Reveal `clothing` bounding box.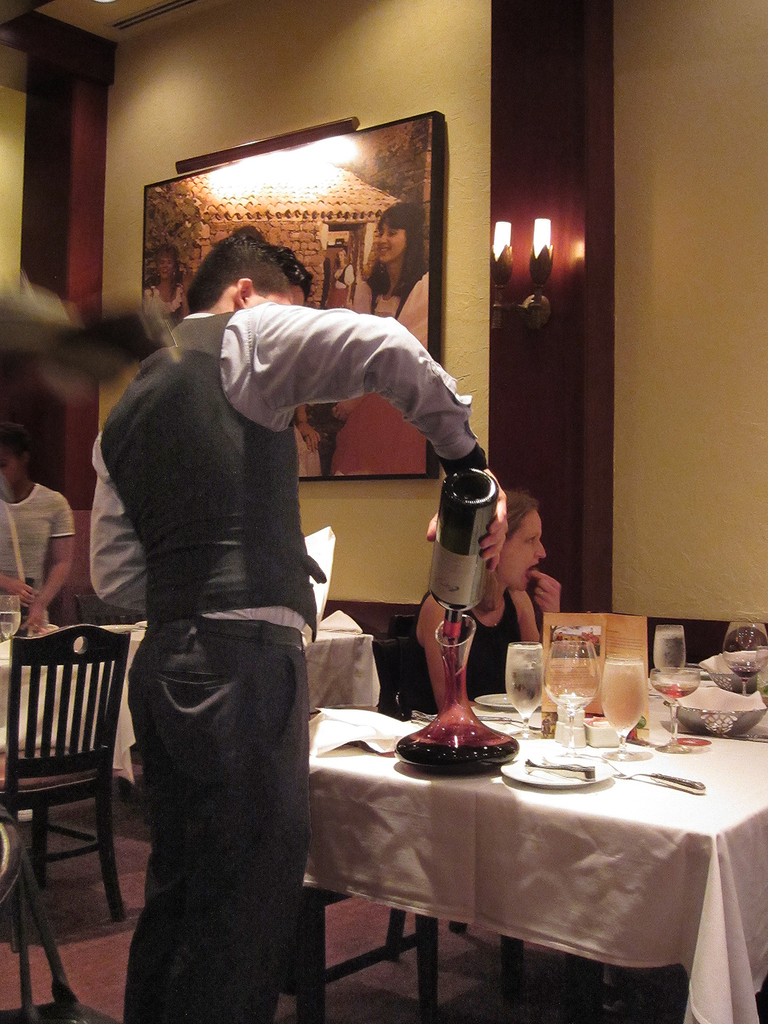
Revealed: pyautogui.locateOnScreen(409, 587, 524, 714).
